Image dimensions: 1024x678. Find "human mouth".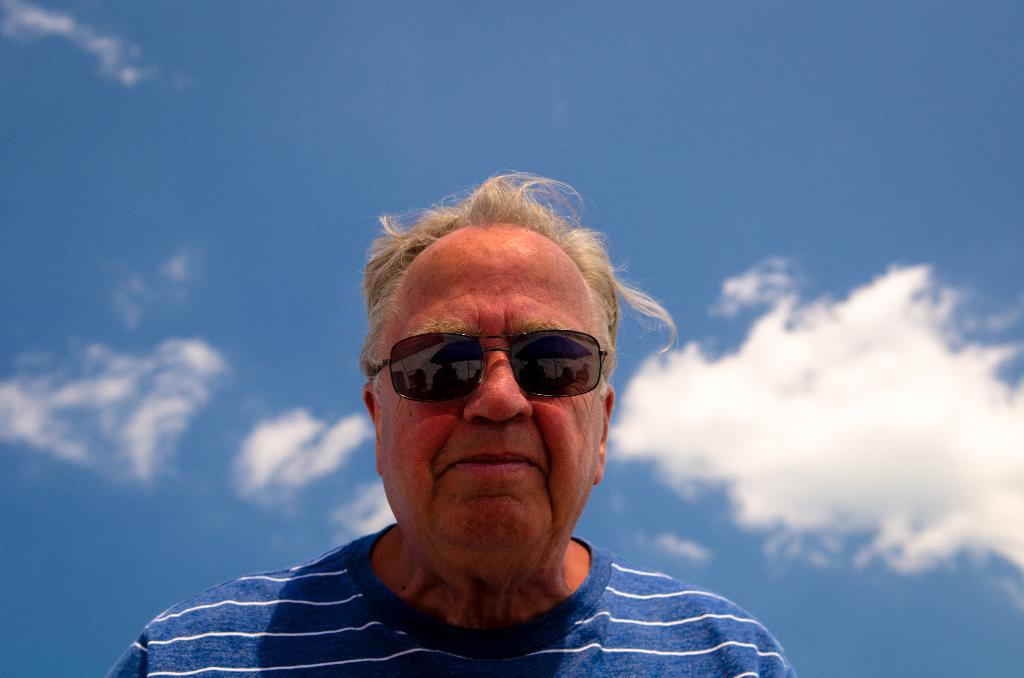
(448, 449, 541, 479).
